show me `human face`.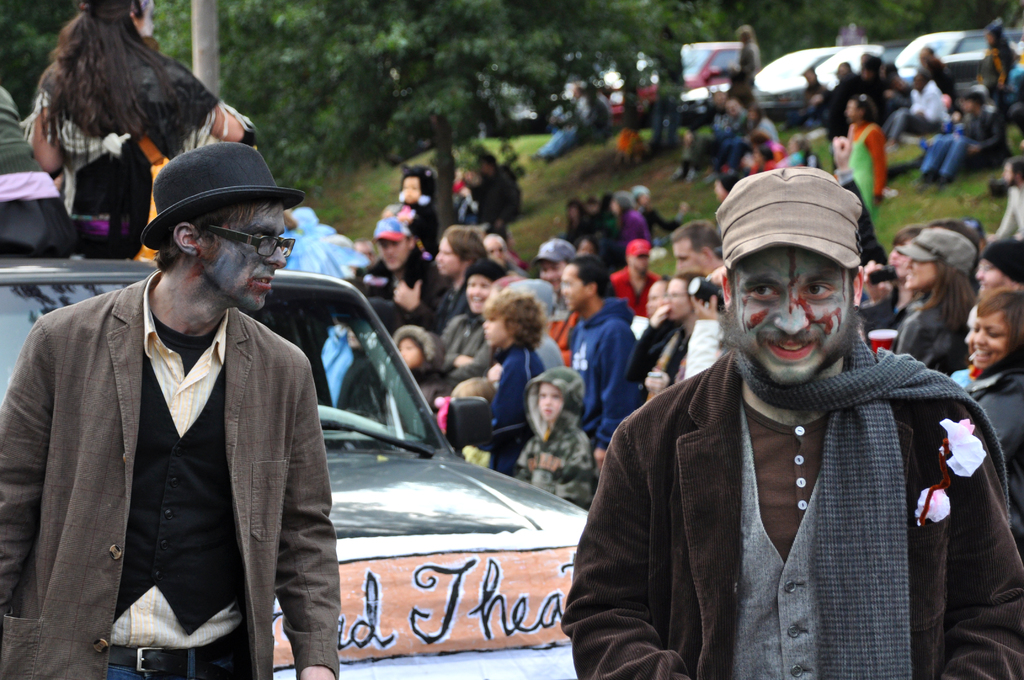
`human face` is here: bbox(561, 261, 589, 312).
